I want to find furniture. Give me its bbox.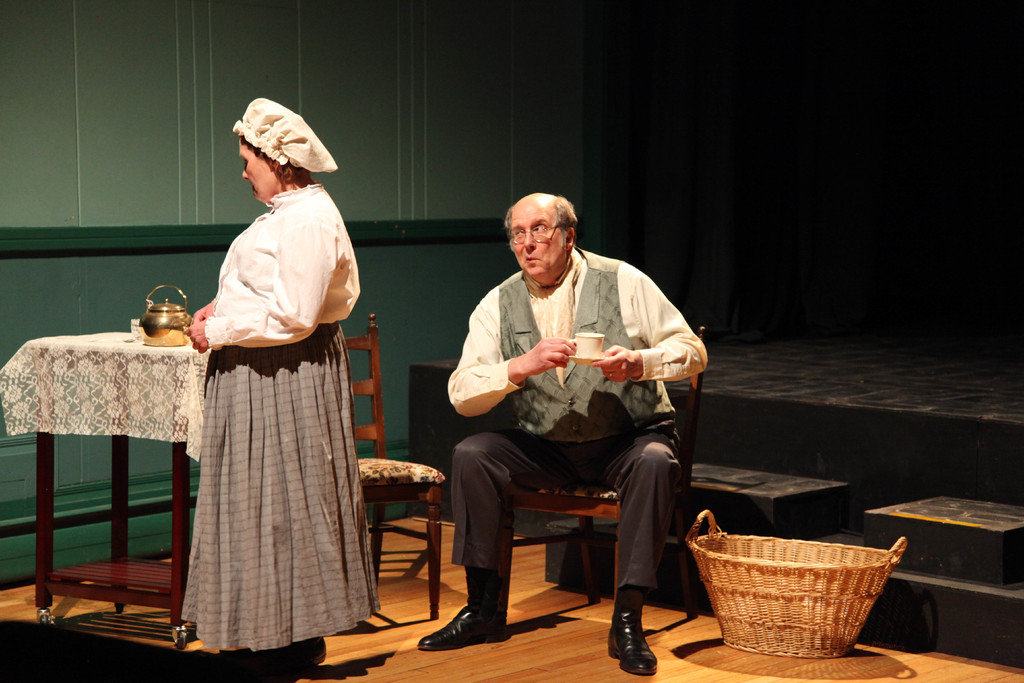
pyautogui.locateOnScreen(515, 325, 706, 618).
